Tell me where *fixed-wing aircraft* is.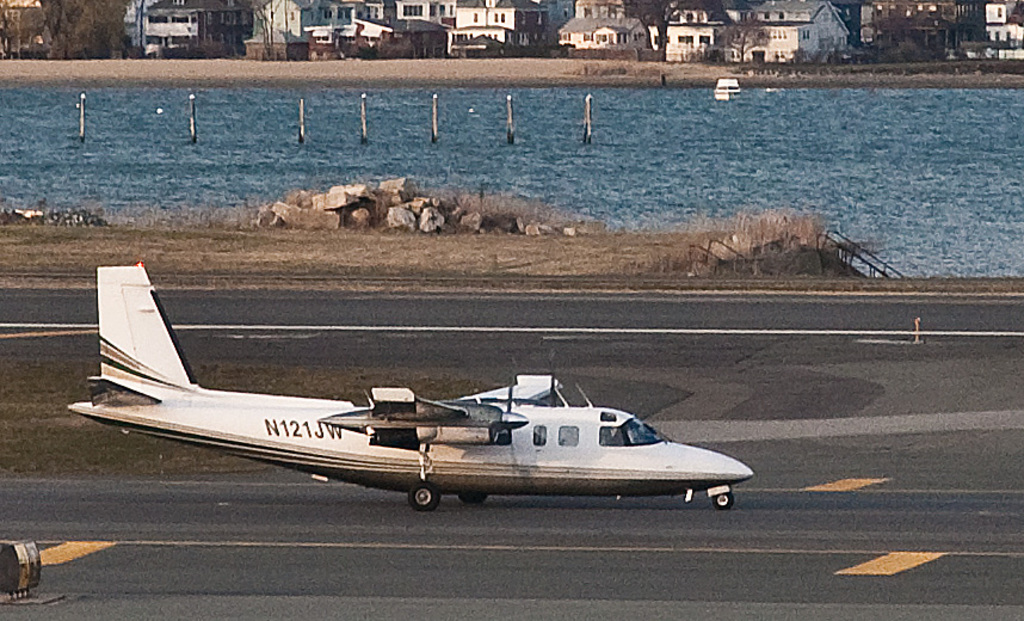
*fixed-wing aircraft* is at Rect(68, 257, 751, 512).
